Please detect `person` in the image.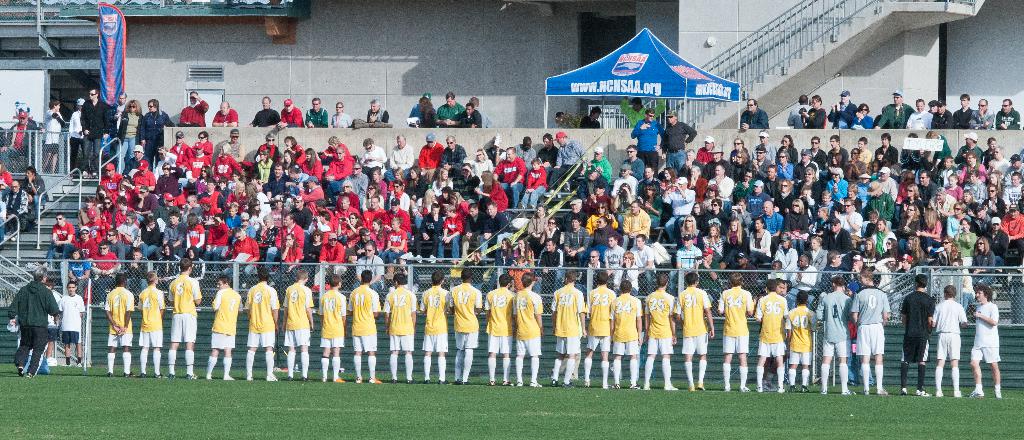
[488, 135, 503, 160].
